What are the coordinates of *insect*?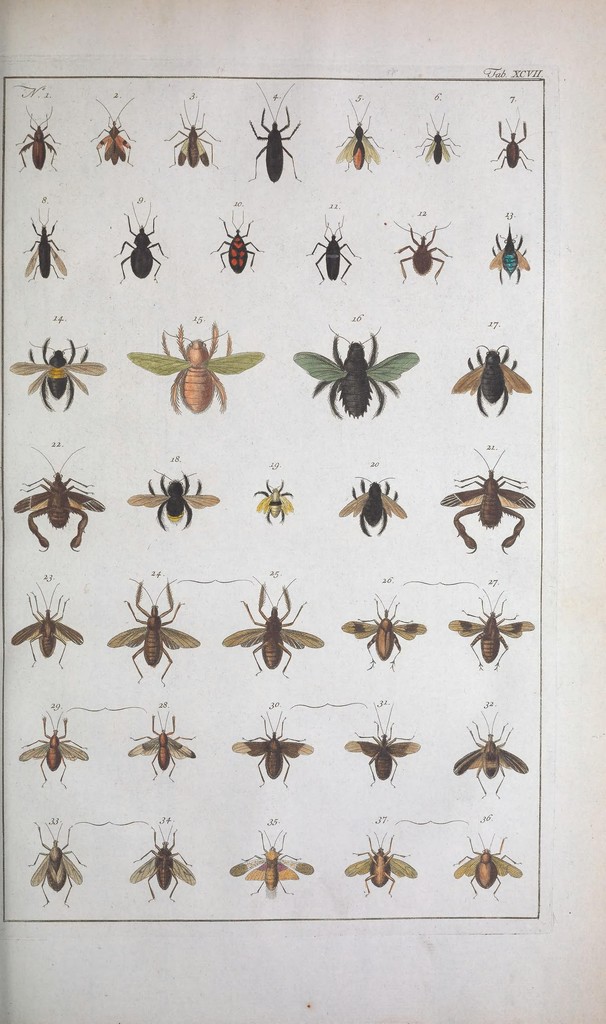
[450,705,532,804].
